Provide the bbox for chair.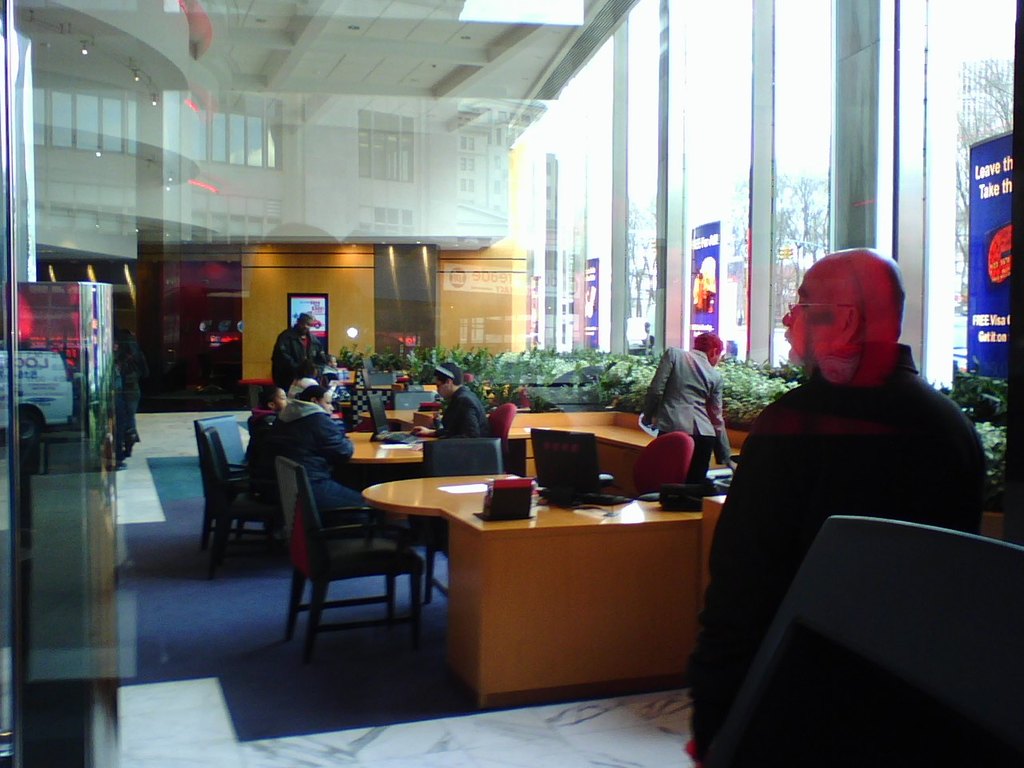
box(709, 511, 1023, 767).
